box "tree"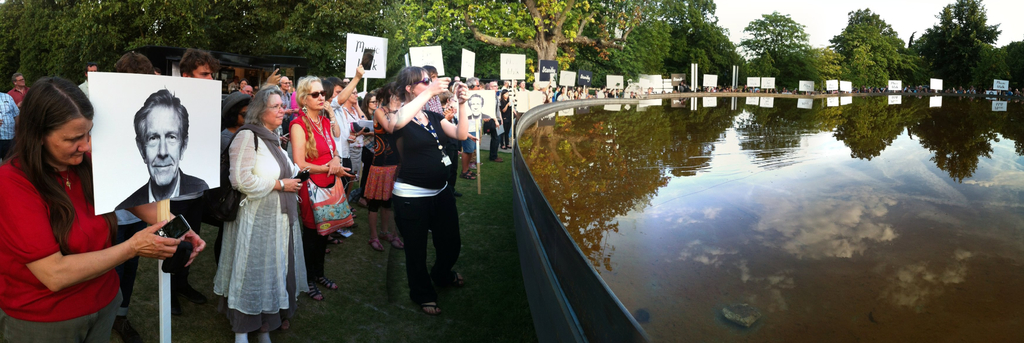
rect(991, 44, 1023, 97)
